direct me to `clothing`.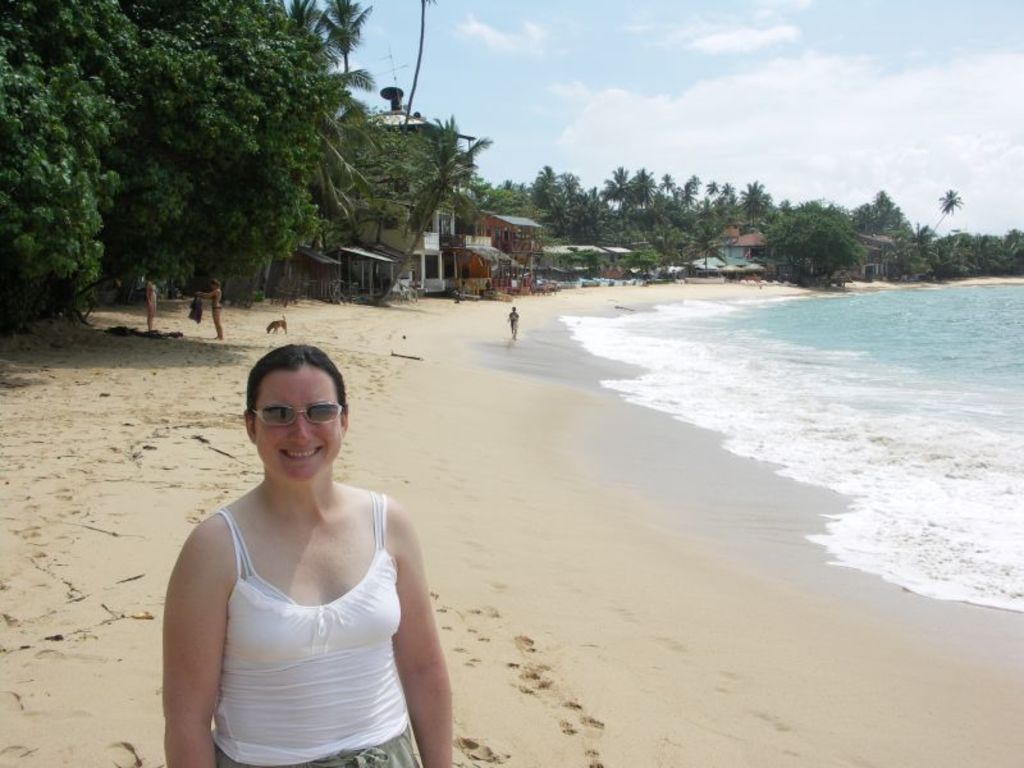
Direction: box=[506, 316, 522, 337].
